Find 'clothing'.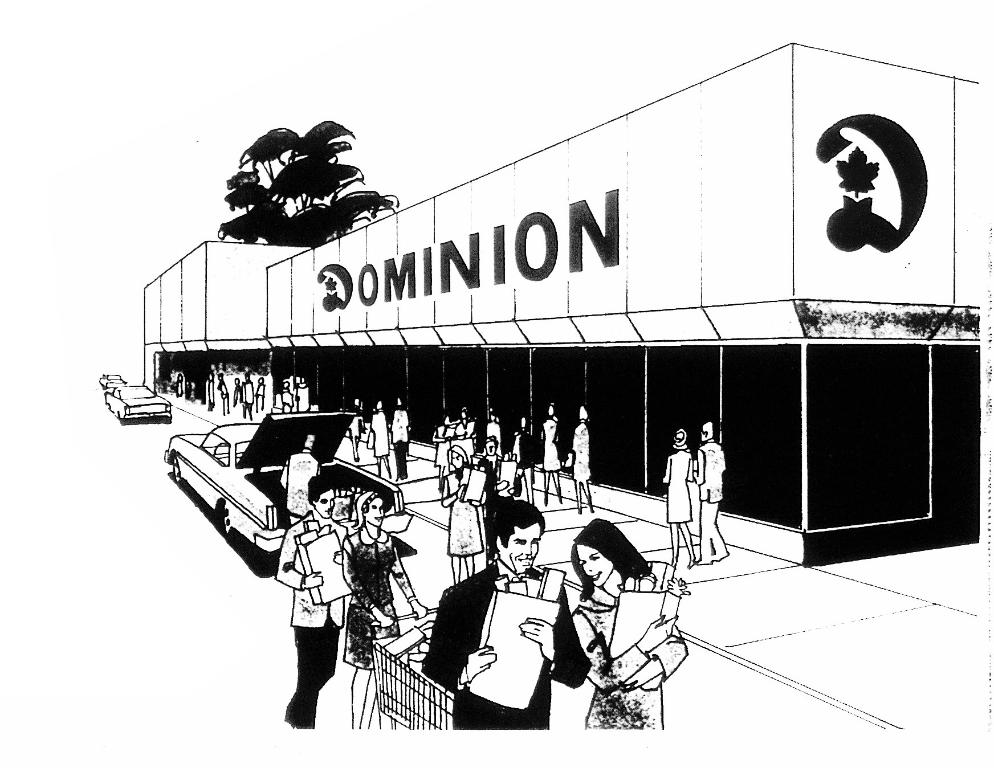
(693, 438, 725, 564).
